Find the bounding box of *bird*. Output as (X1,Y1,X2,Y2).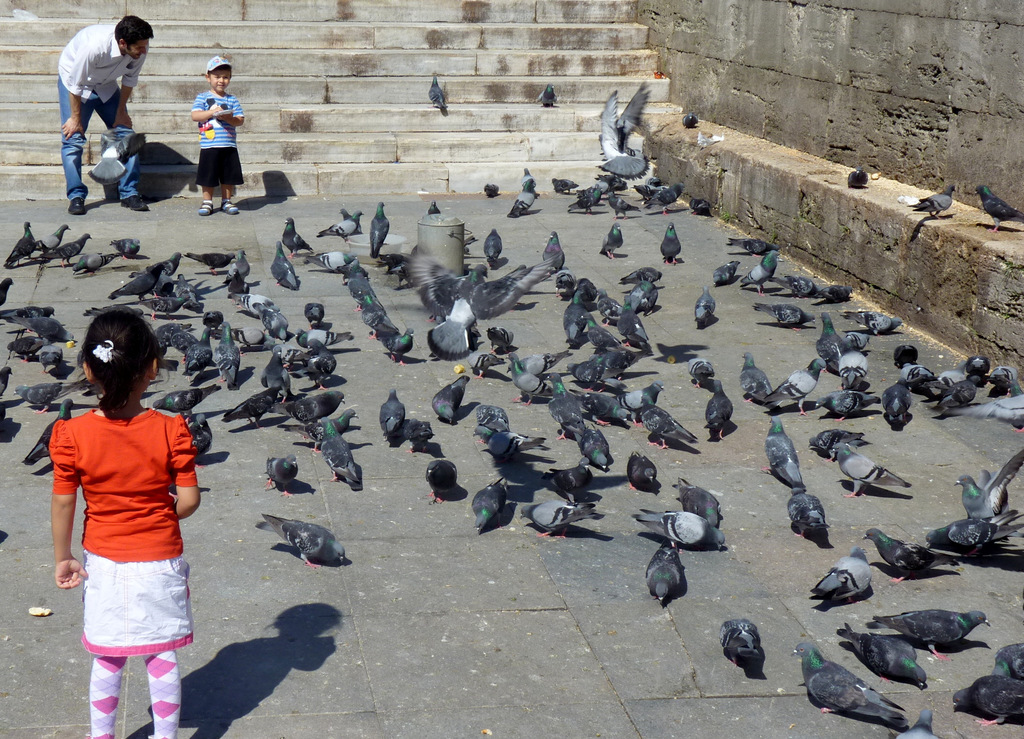
(804,426,872,463).
